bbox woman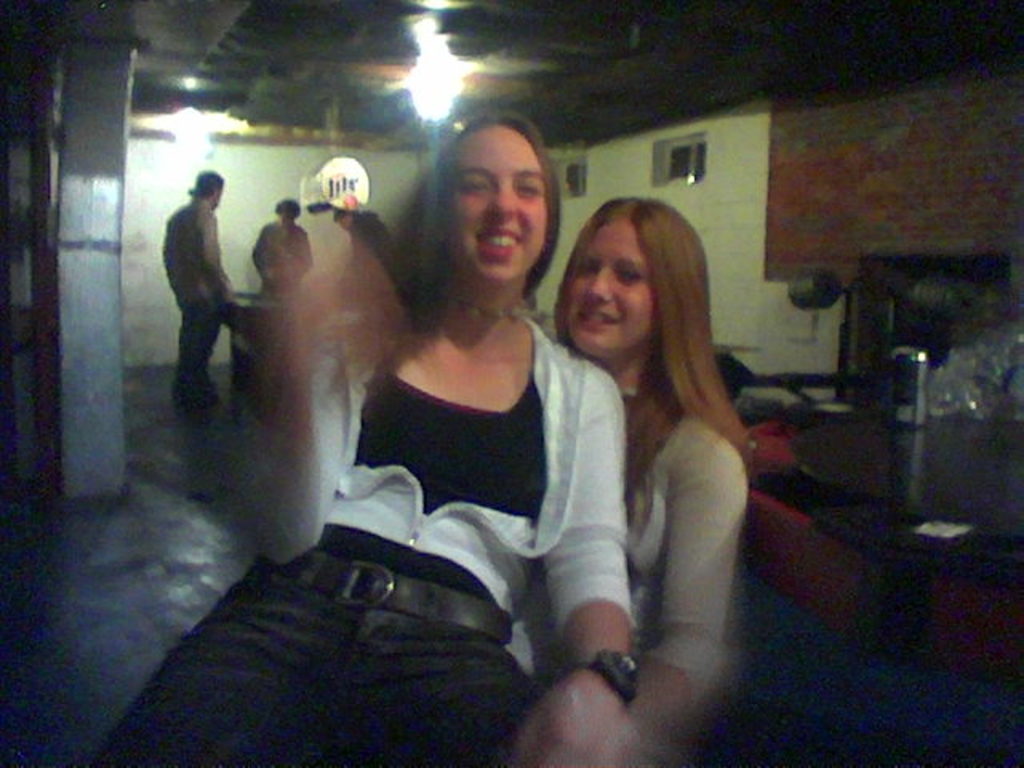
left=200, top=139, right=690, bottom=734
